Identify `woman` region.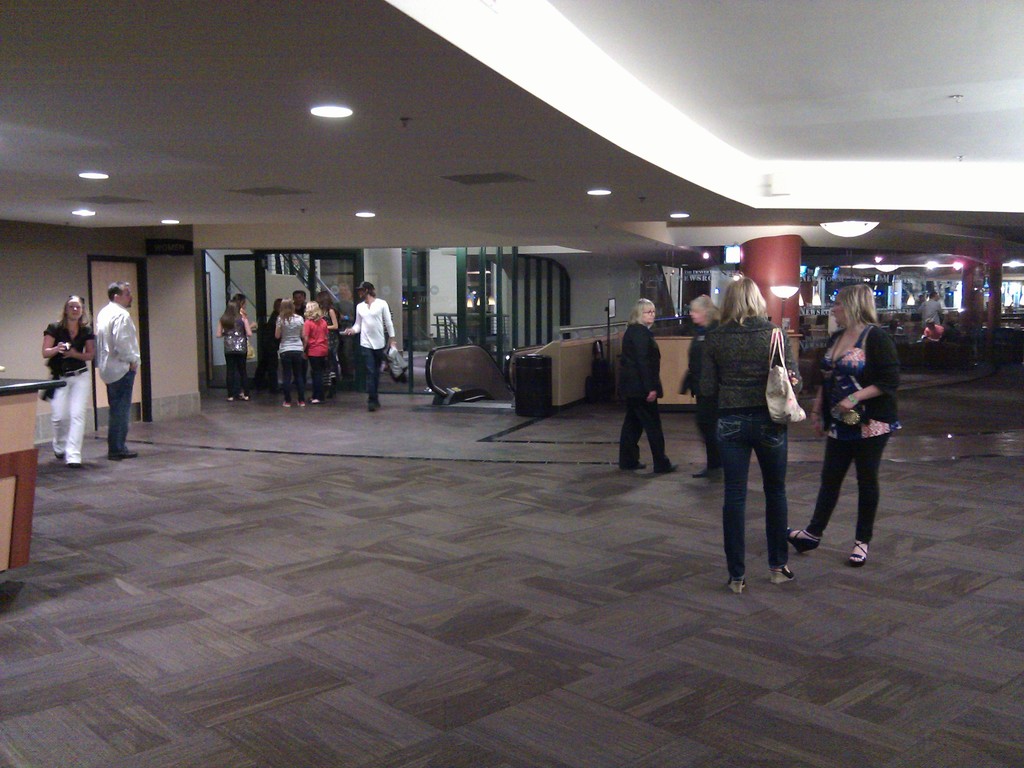
Region: x1=316 y1=290 x2=346 y2=401.
